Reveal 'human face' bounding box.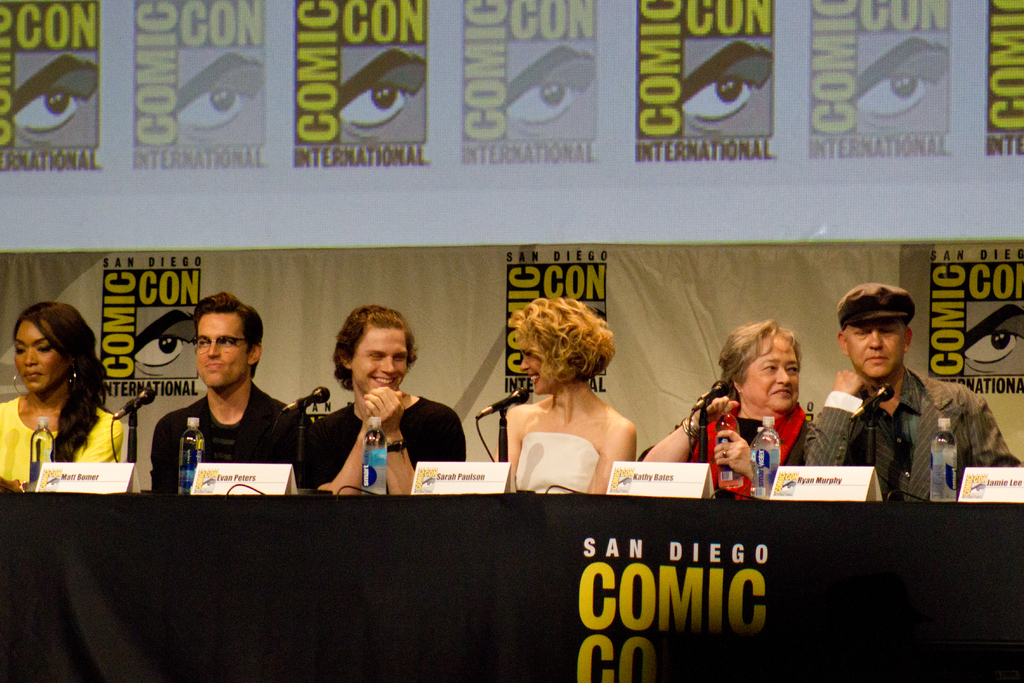
Revealed: box(193, 320, 253, 392).
